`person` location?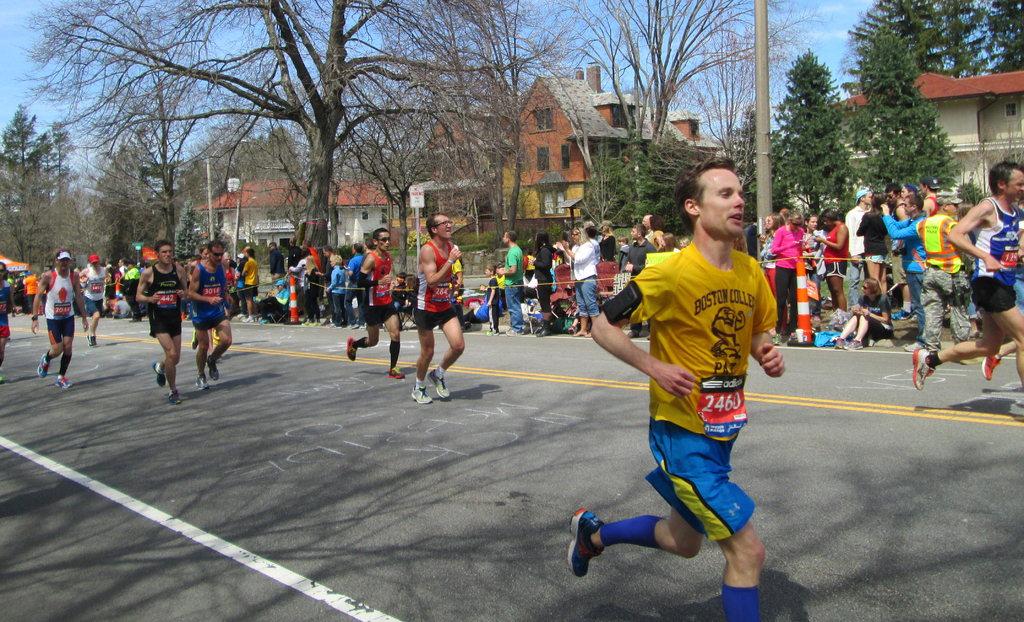
<bbox>565, 154, 785, 621</bbox>
